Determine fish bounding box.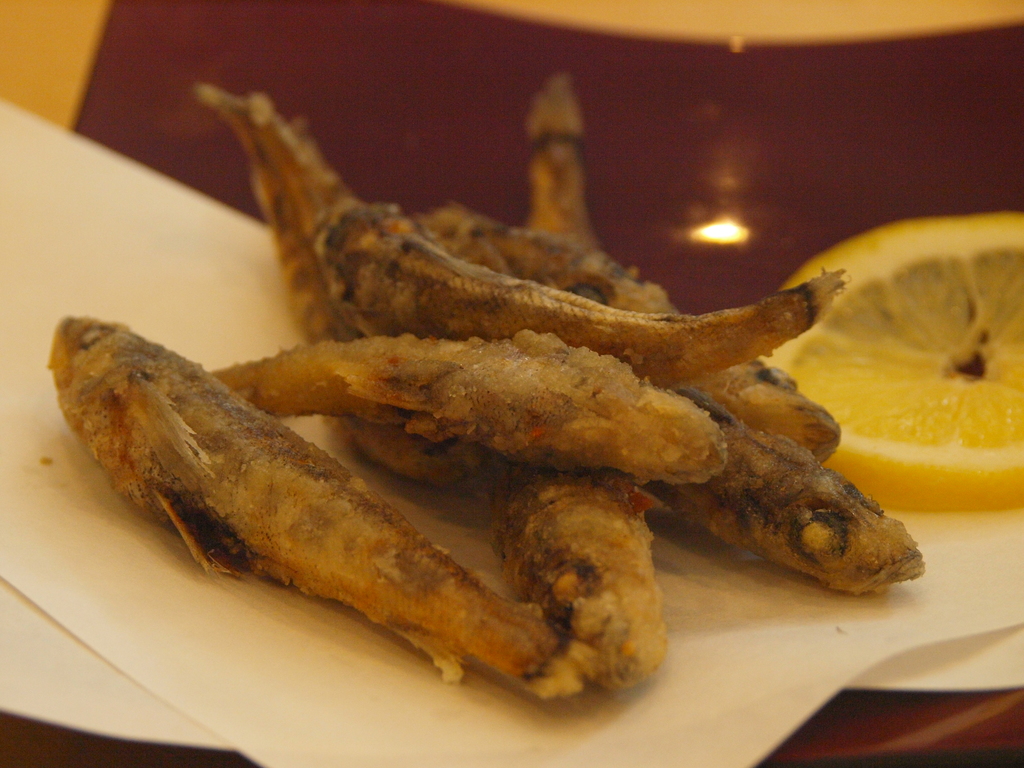
Determined: 214:82:831:394.
